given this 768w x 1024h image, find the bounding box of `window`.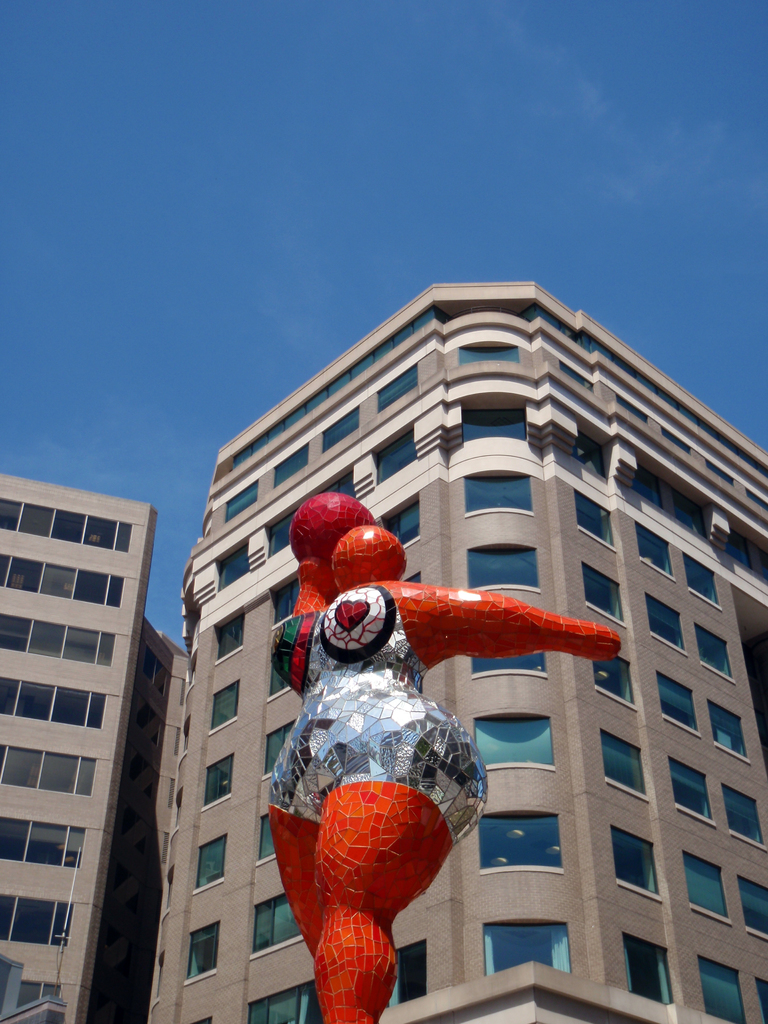
l=707, t=692, r=752, b=774.
